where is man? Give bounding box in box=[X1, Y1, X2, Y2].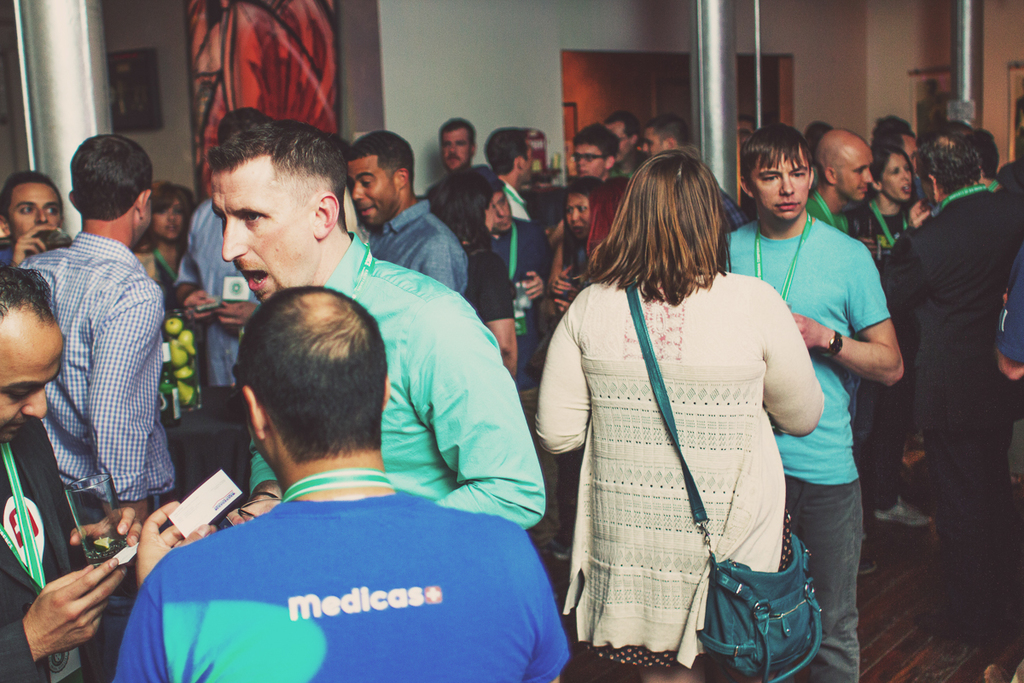
box=[20, 137, 177, 682].
